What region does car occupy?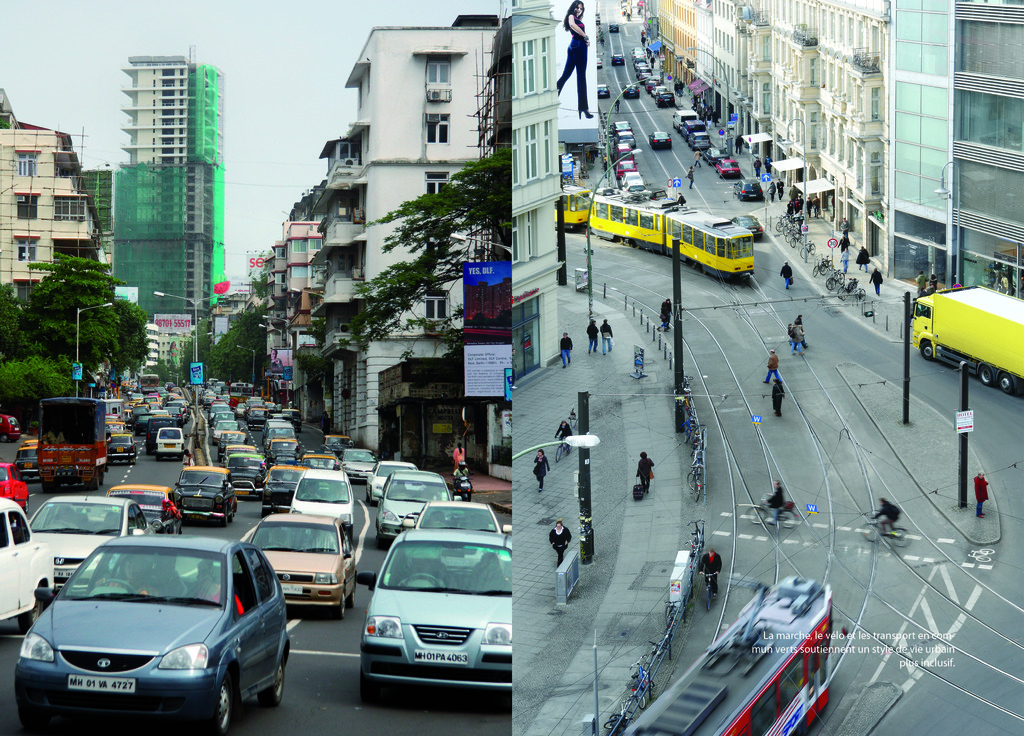
box(0, 460, 27, 503).
